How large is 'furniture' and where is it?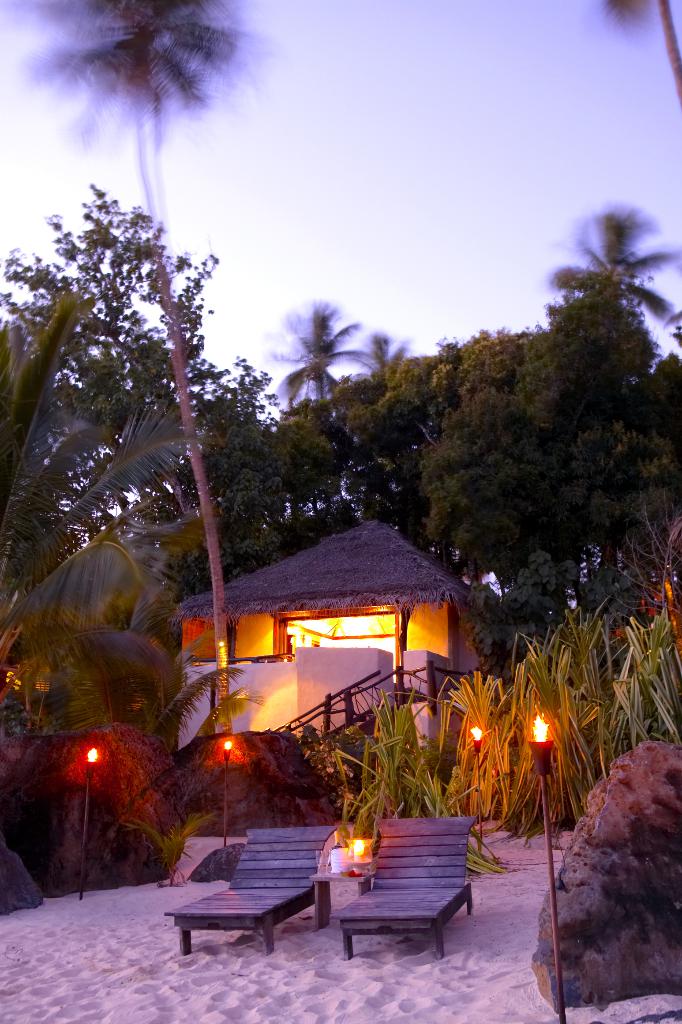
Bounding box: 164:827:337:955.
